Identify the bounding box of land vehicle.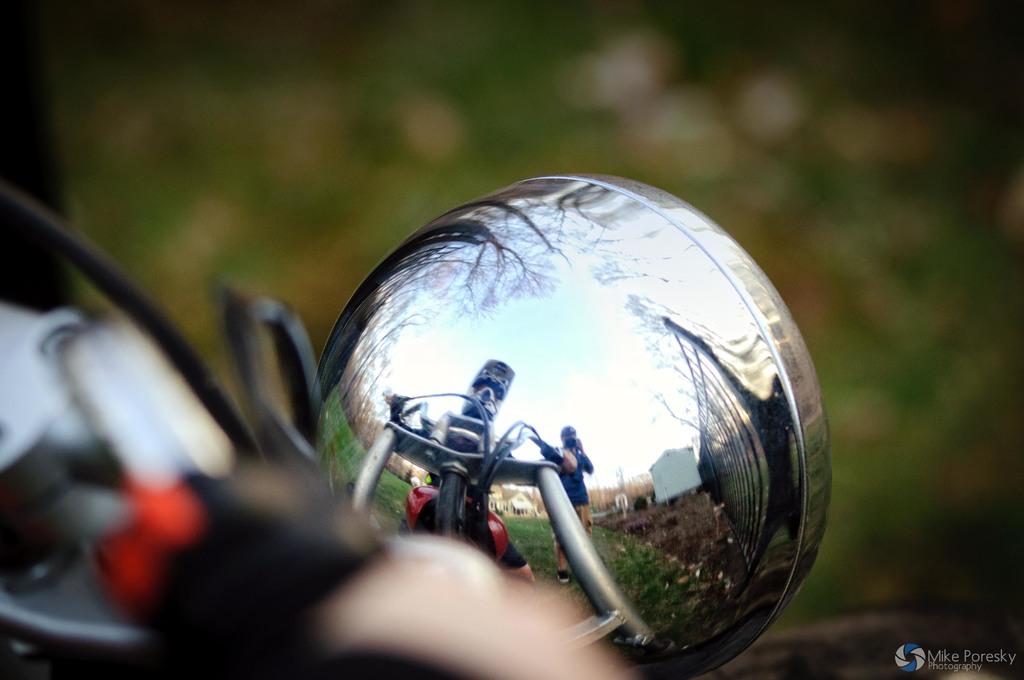
(0,173,831,679).
